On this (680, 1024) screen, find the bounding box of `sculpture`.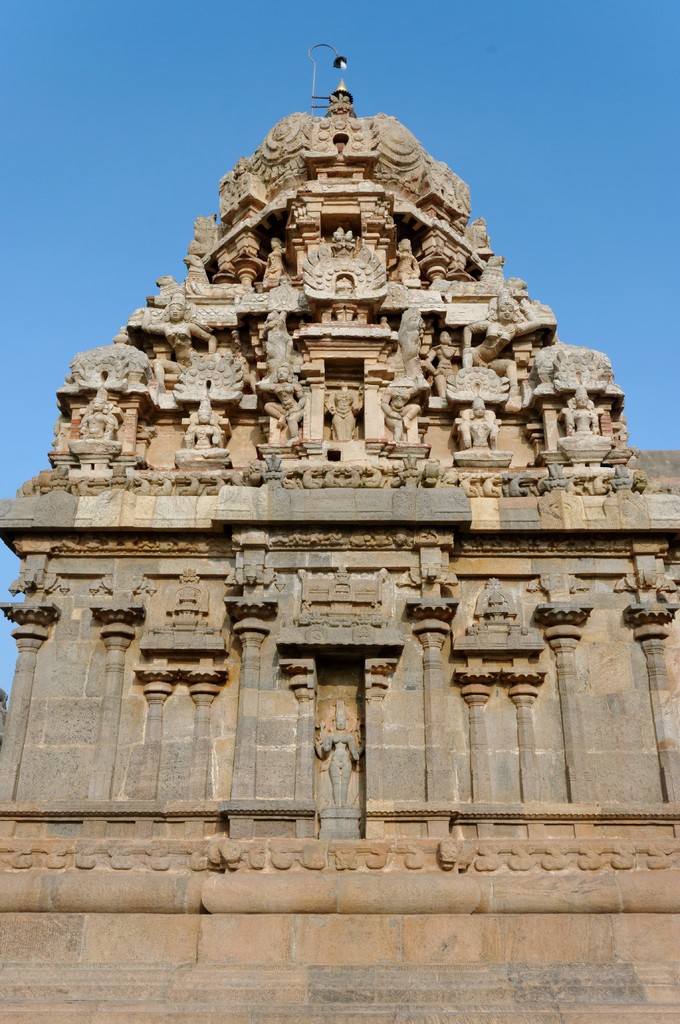
Bounding box: (x1=187, y1=399, x2=218, y2=447).
